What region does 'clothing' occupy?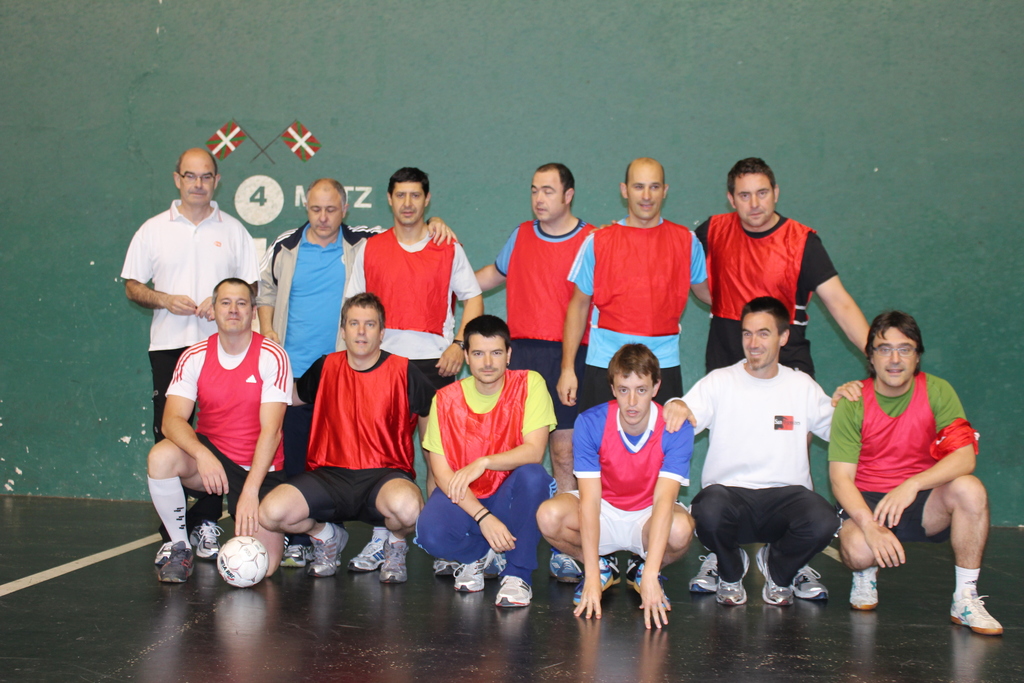
116 188 268 525.
